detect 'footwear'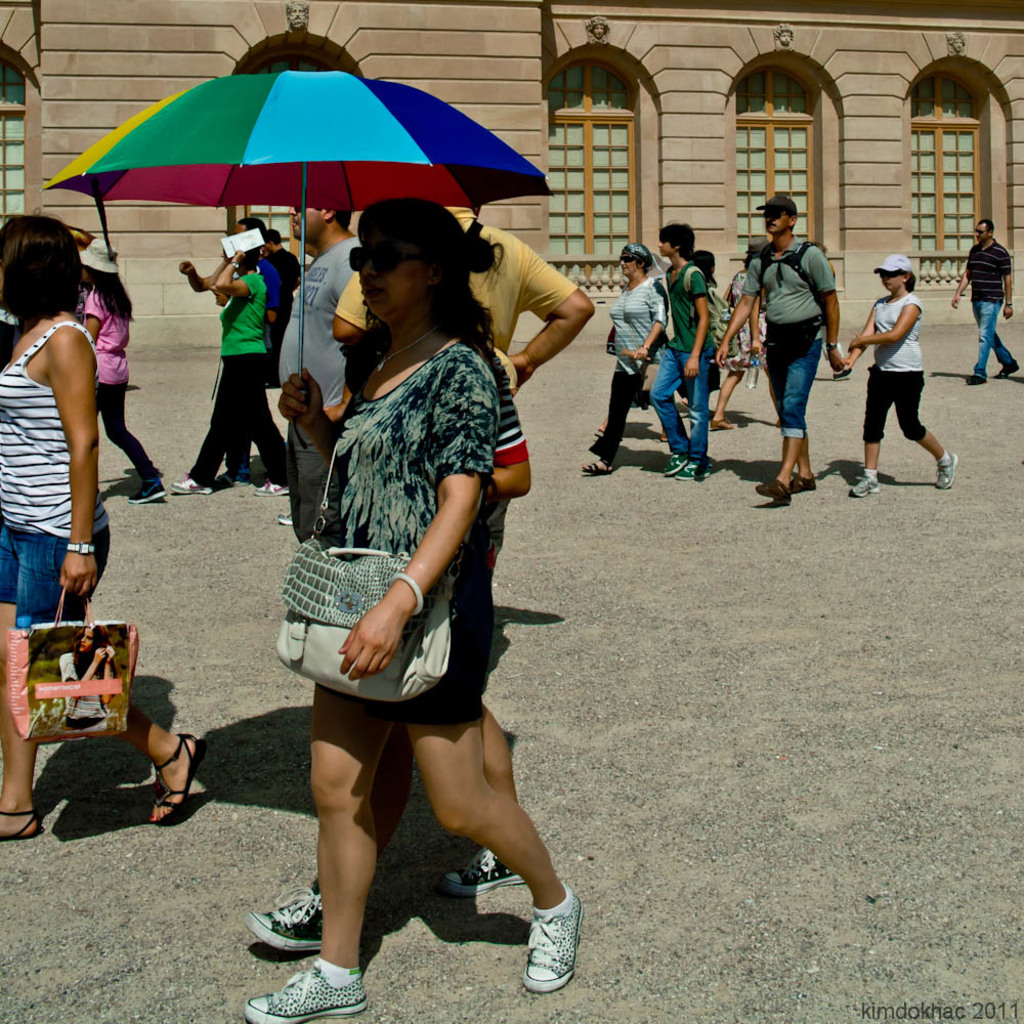
bbox=[255, 480, 287, 498]
